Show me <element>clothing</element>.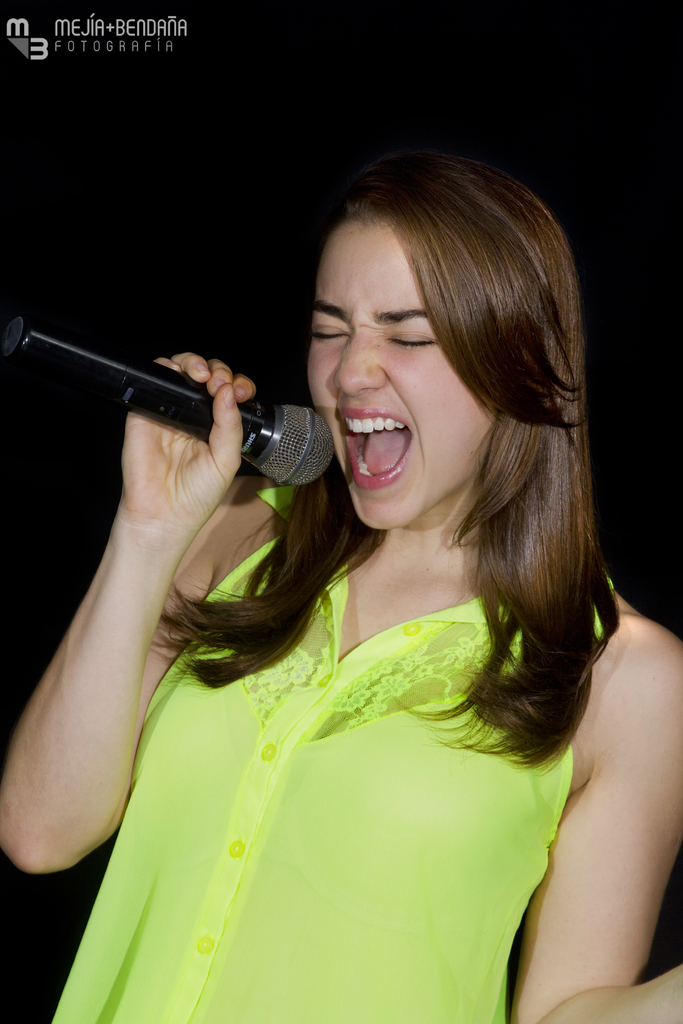
<element>clothing</element> is here: 115, 518, 598, 989.
